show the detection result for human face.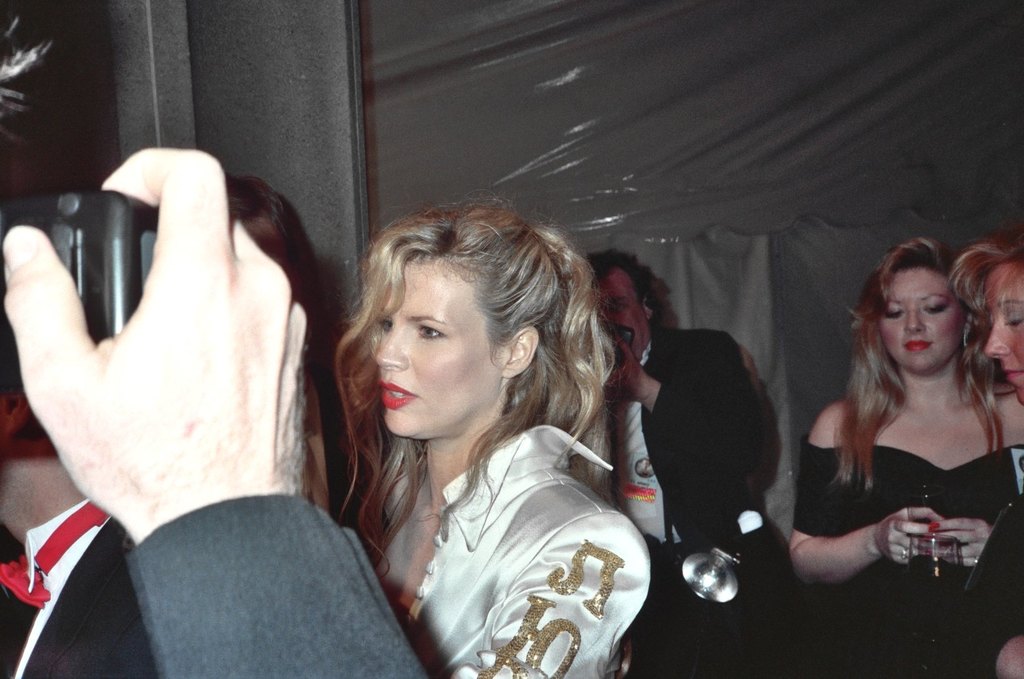
(984, 260, 1023, 407).
